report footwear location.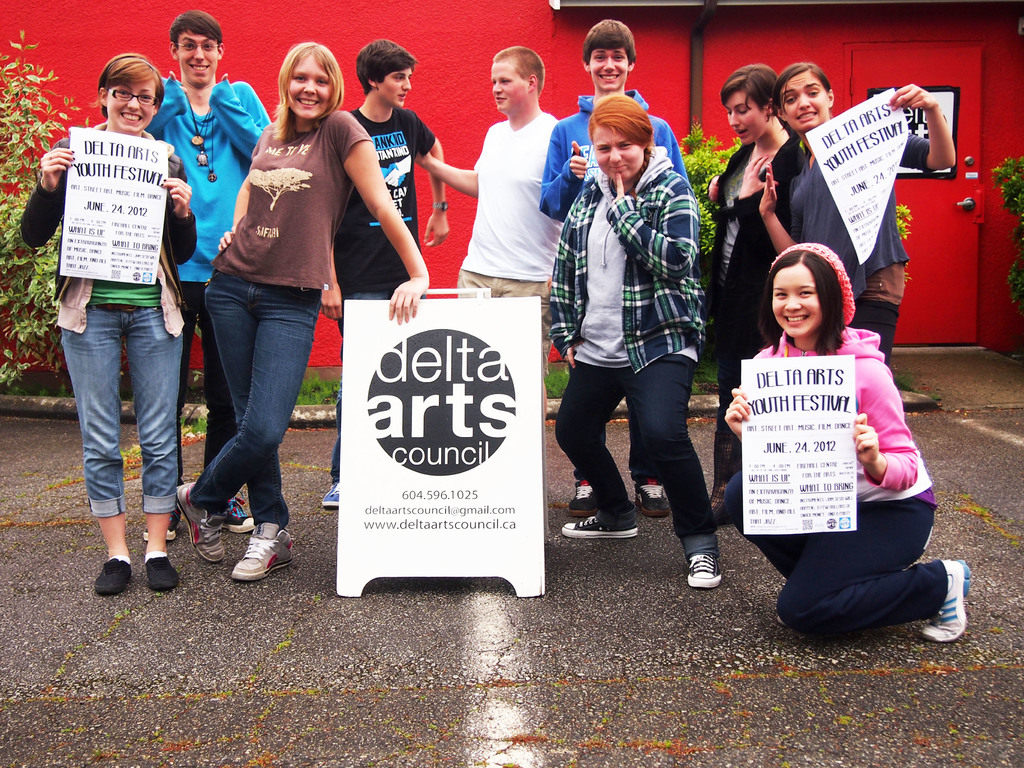
Report: {"x1": 686, "y1": 552, "x2": 726, "y2": 591}.
